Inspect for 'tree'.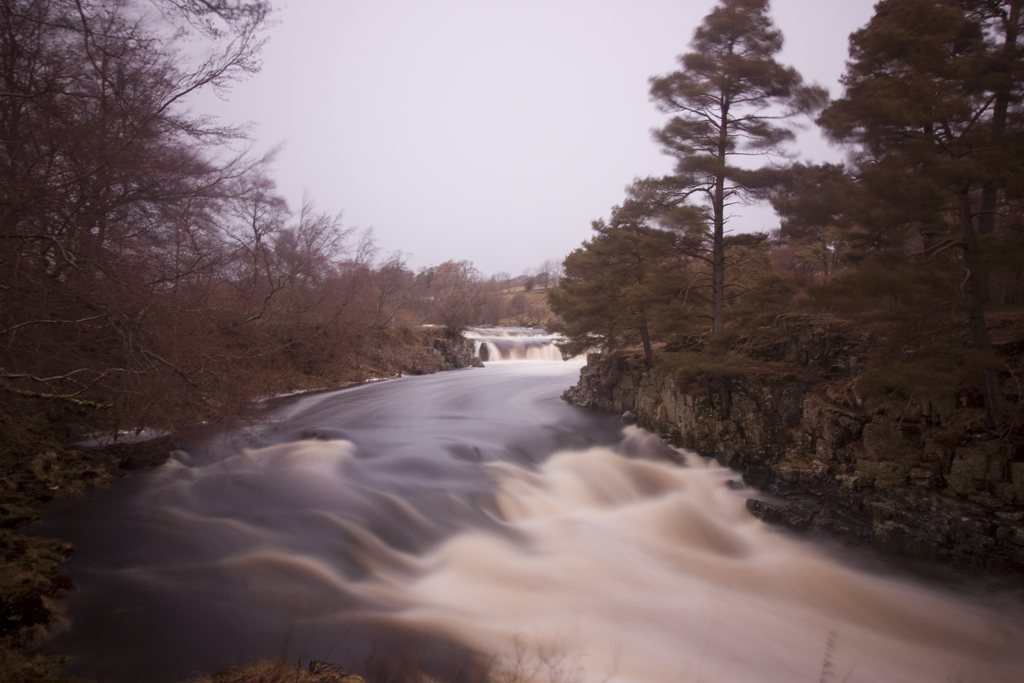
Inspection: x1=551 y1=219 x2=678 y2=370.
